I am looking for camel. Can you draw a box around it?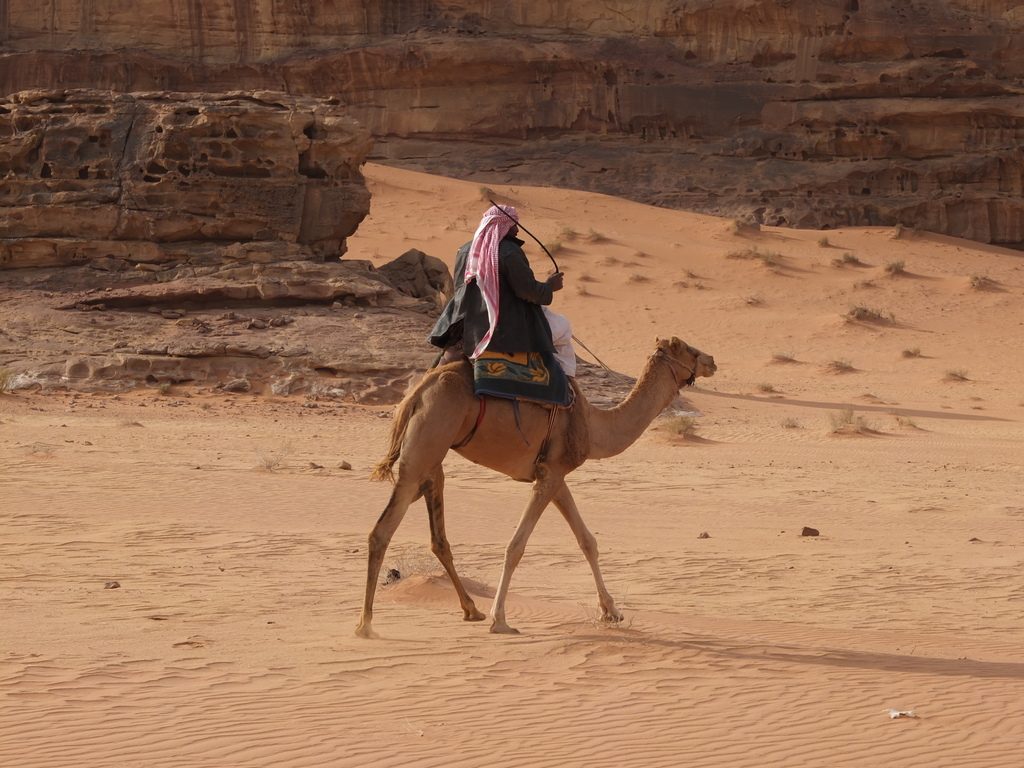
Sure, the bounding box is (x1=356, y1=335, x2=716, y2=632).
